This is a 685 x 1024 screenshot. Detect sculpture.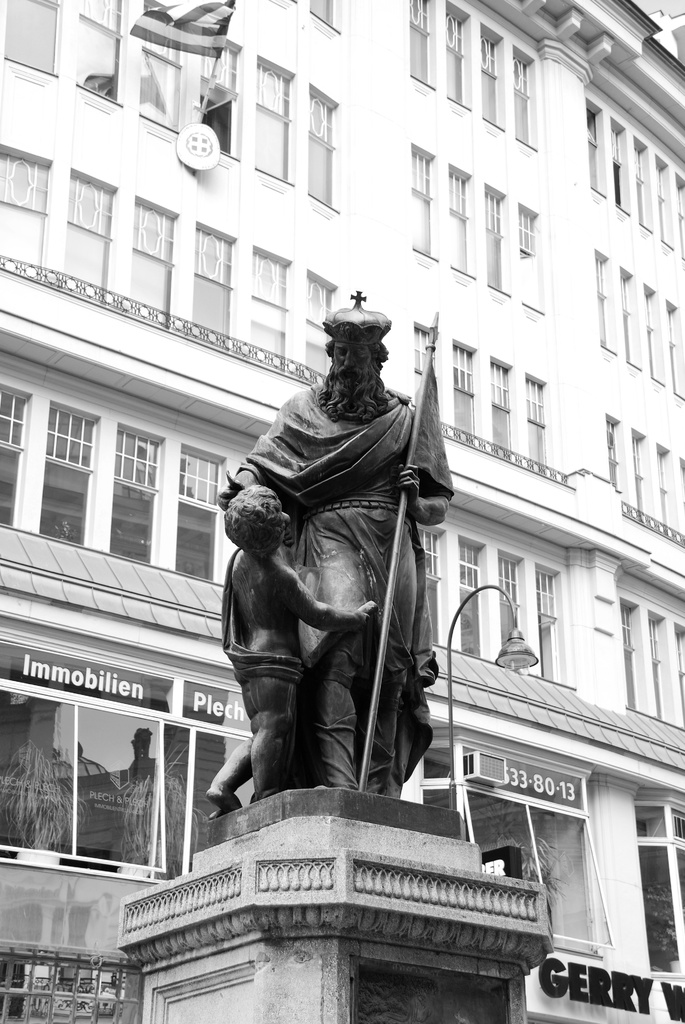
213, 300, 445, 858.
